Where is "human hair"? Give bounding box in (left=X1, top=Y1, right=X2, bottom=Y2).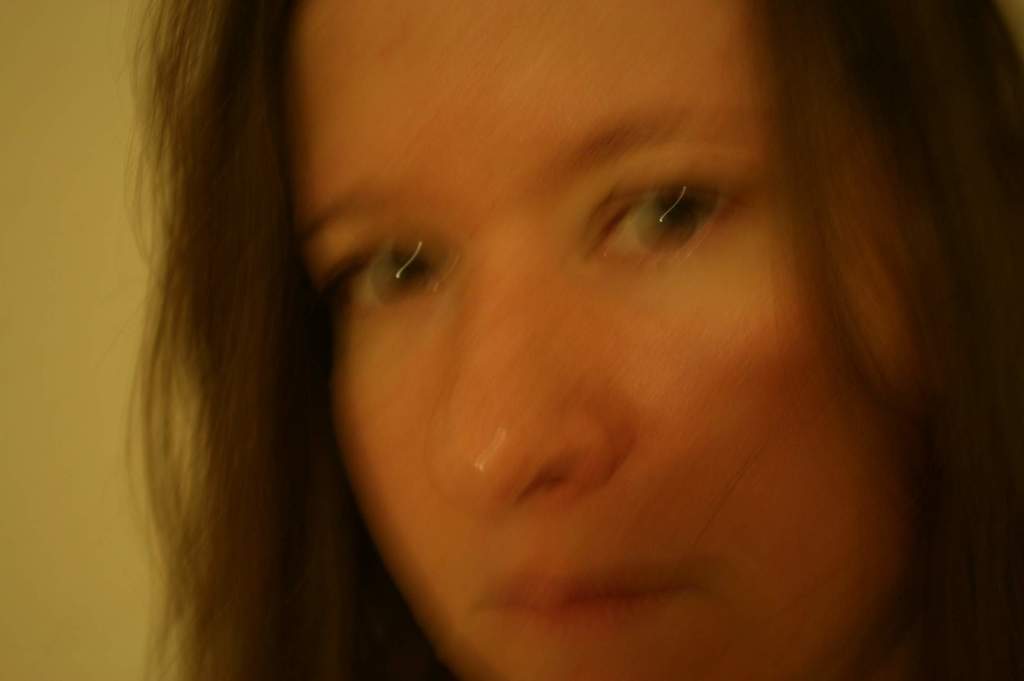
(left=81, top=38, right=959, bottom=662).
